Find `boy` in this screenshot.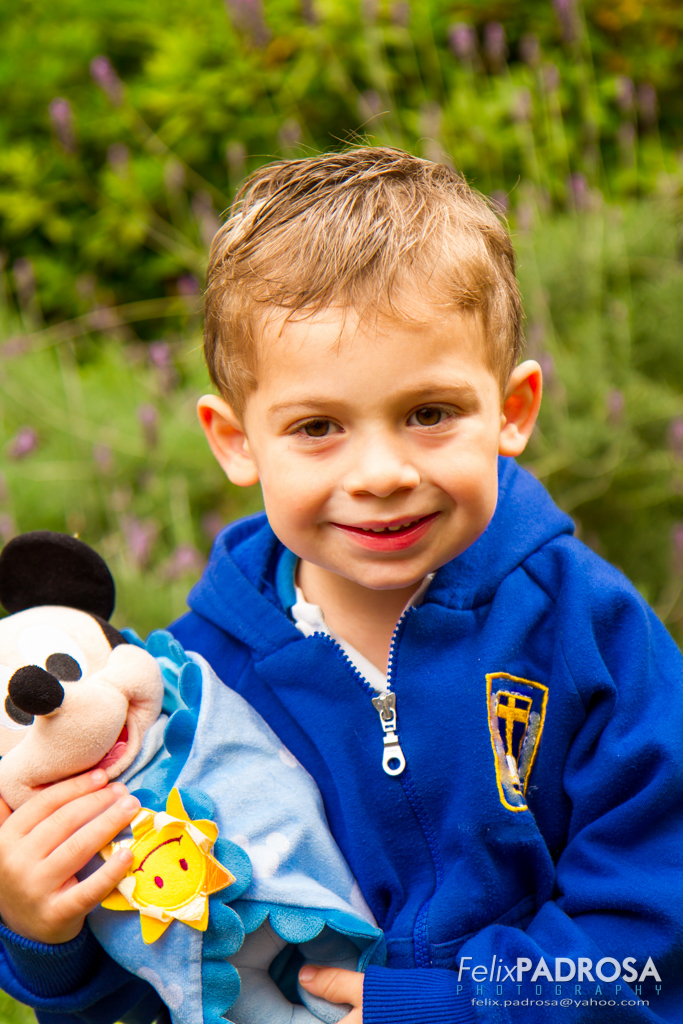
The bounding box for `boy` is (x1=0, y1=121, x2=682, y2=1023).
